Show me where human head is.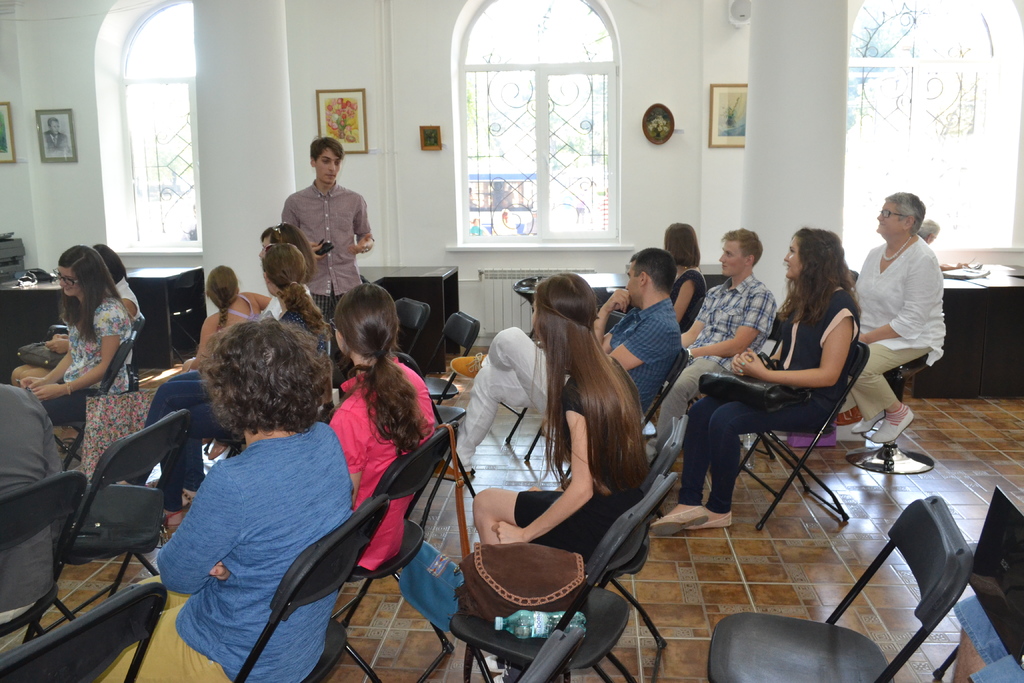
human head is at locate(92, 241, 125, 288).
